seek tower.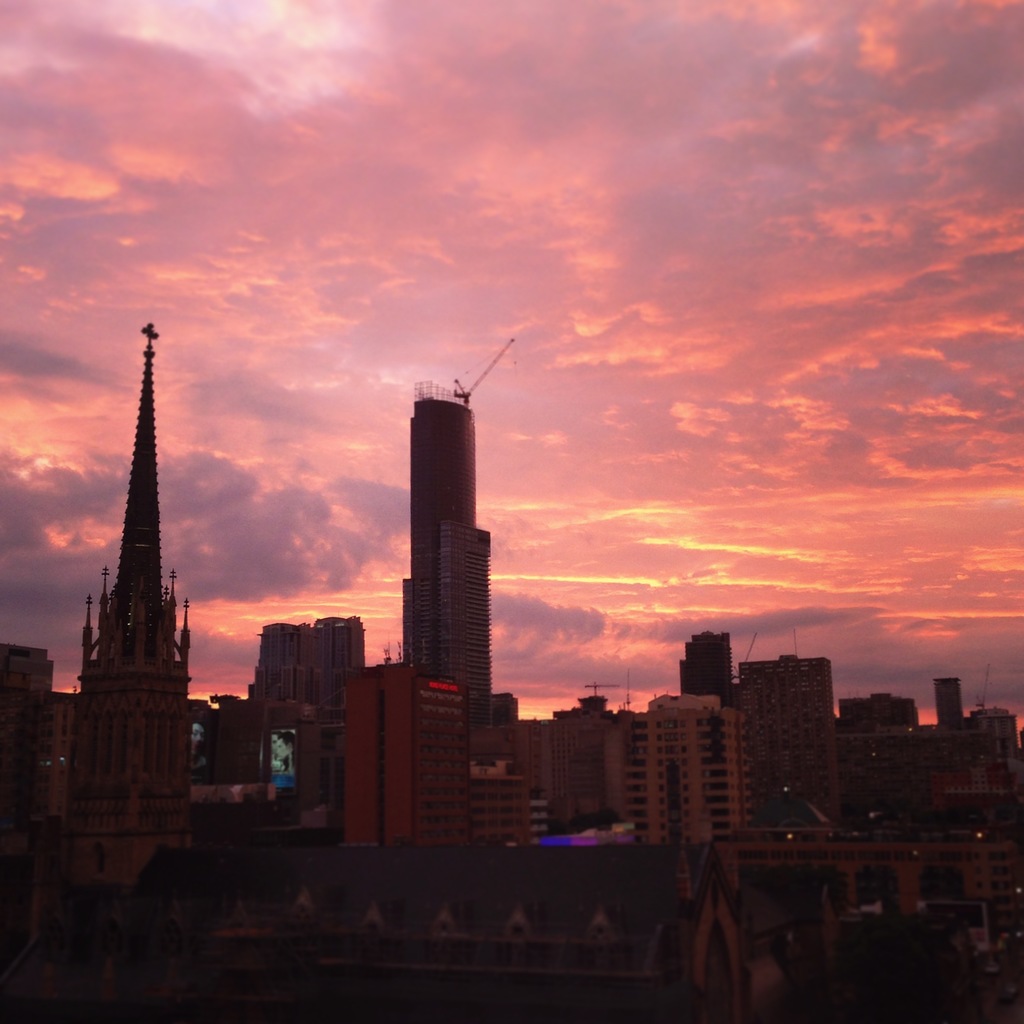
{"x1": 936, "y1": 676, "x2": 961, "y2": 731}.
